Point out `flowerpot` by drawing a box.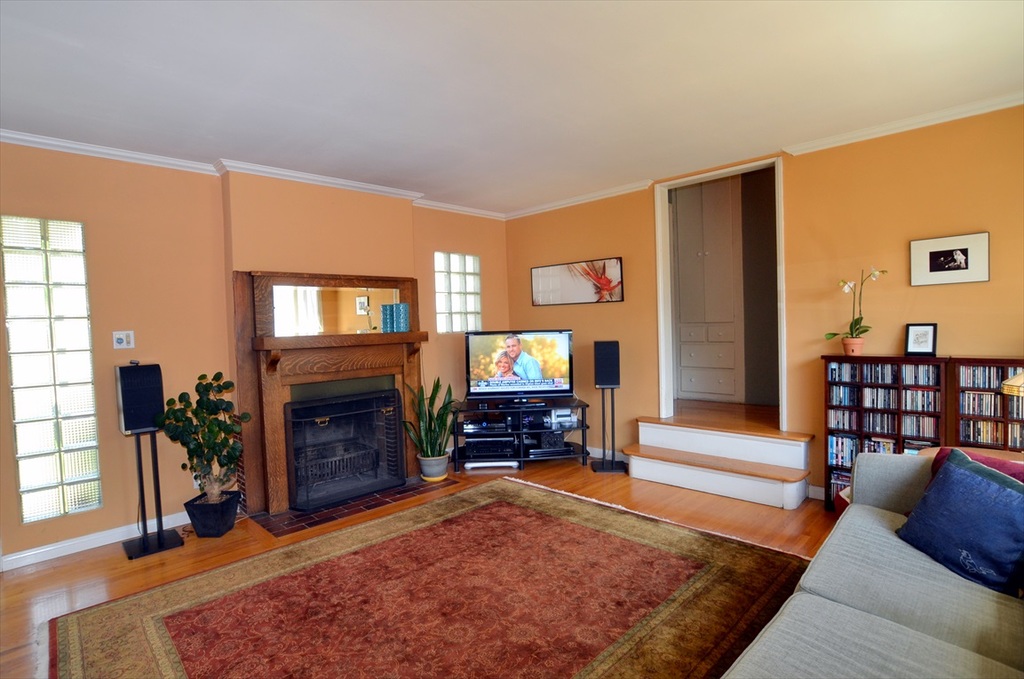
bbox(414, 454, 454, 486).
